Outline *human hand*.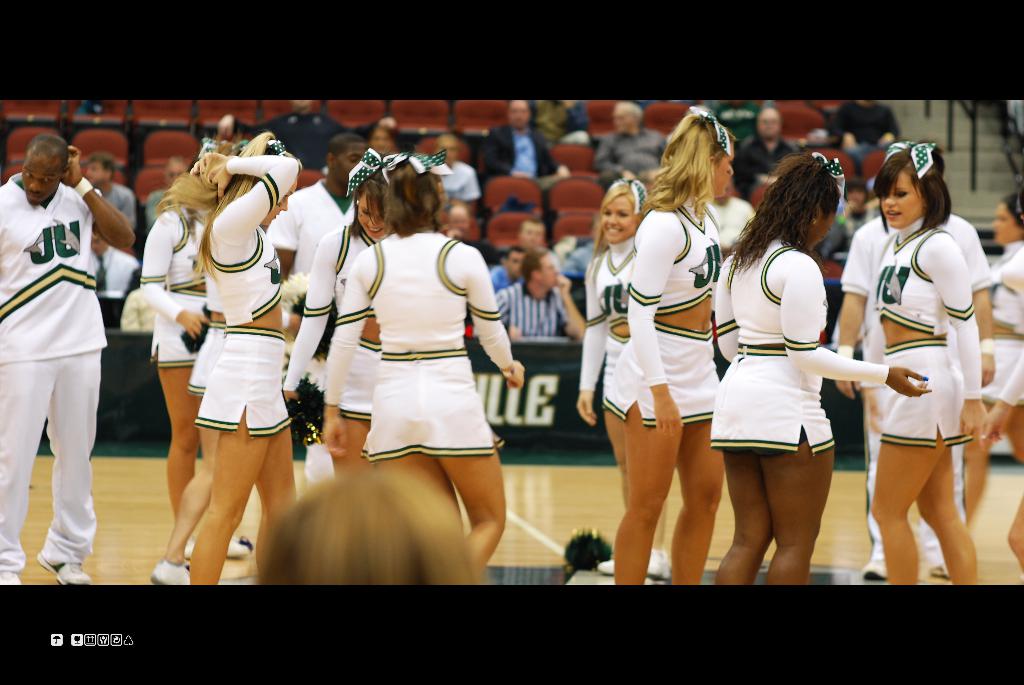
Outline: bbox(509, 326, 523, 340).
